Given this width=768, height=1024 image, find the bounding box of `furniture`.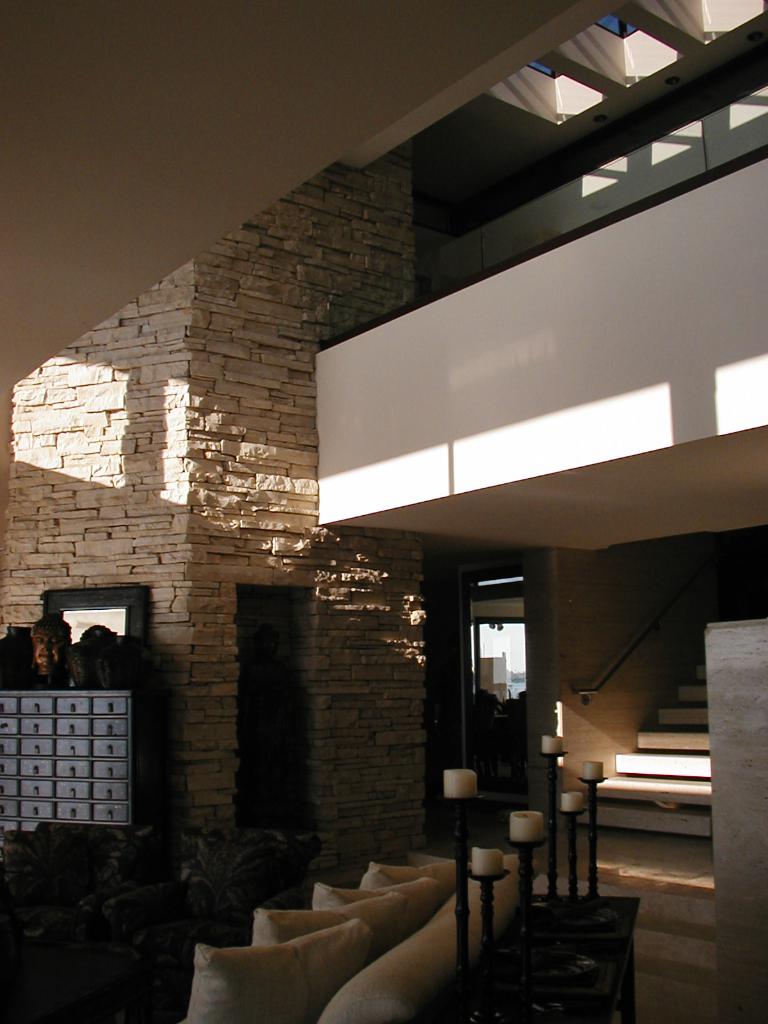
(0,682,173,843).
